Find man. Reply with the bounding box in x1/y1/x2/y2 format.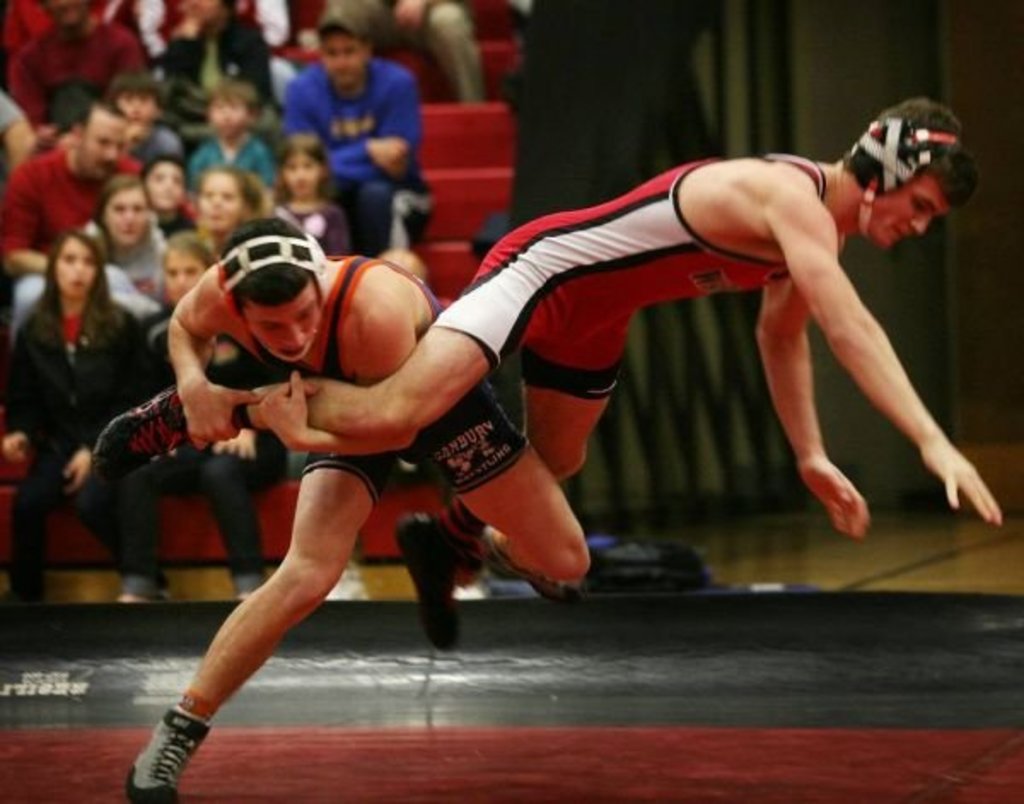
82/94/1000/539.
